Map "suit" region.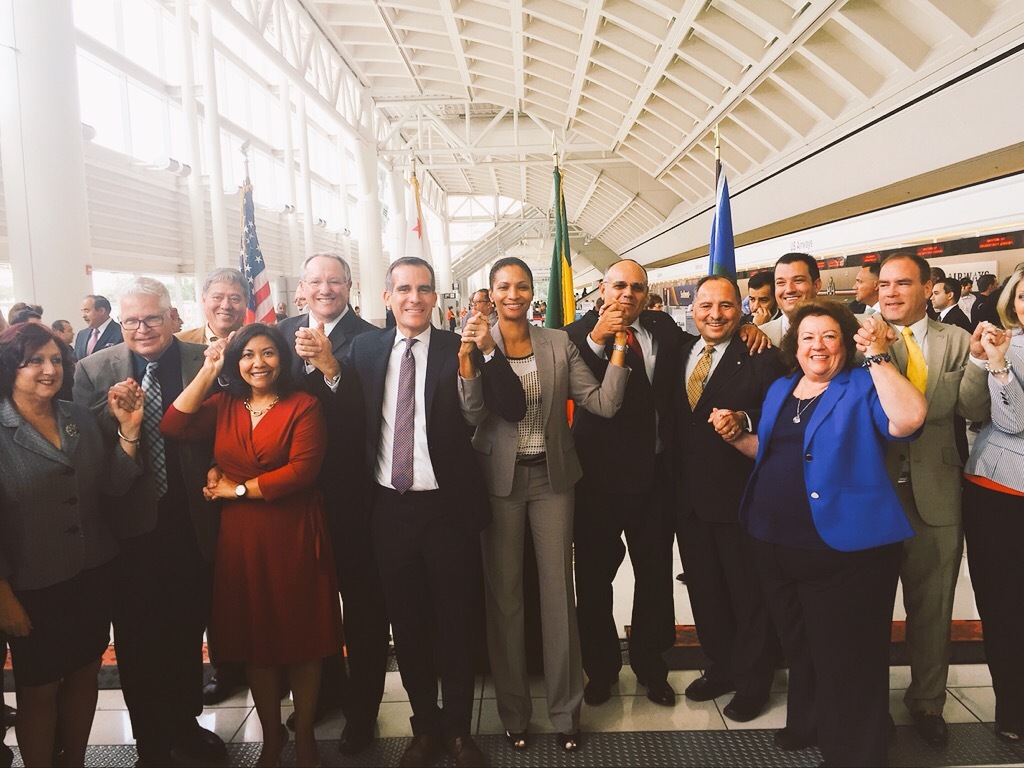
Mapped to 747:308:783:328.
